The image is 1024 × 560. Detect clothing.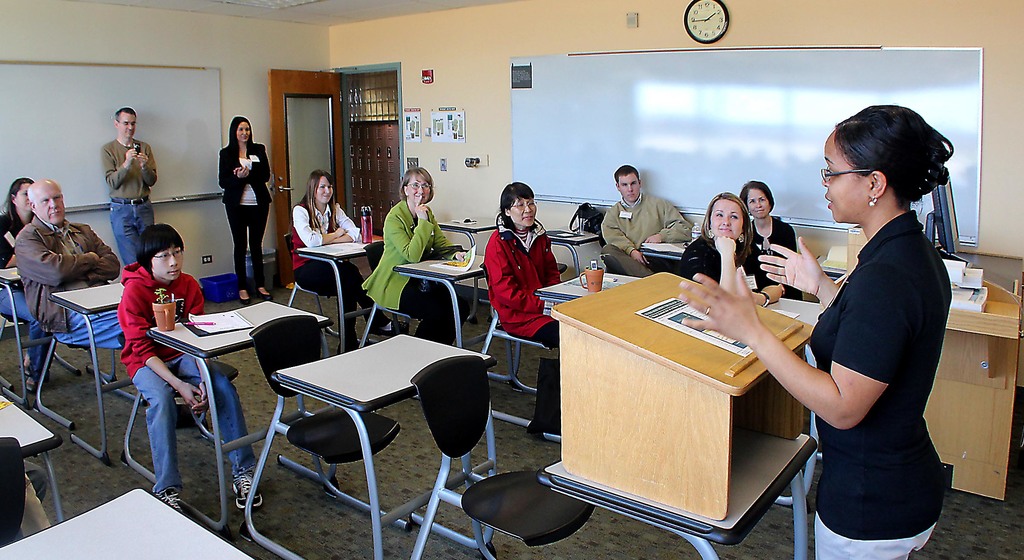
Detection: {"left": 15, "top": 215, "right": 121, "bottom": 352}.
